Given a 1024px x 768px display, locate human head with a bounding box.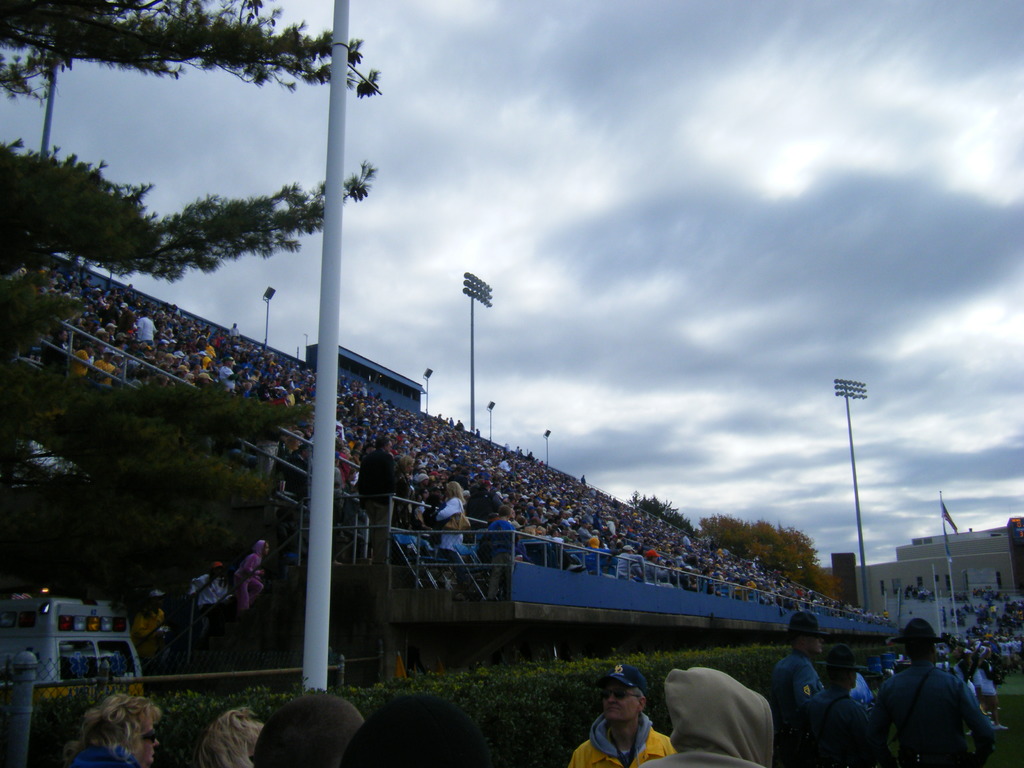
Located: box=[342, 694, 496, 767].
